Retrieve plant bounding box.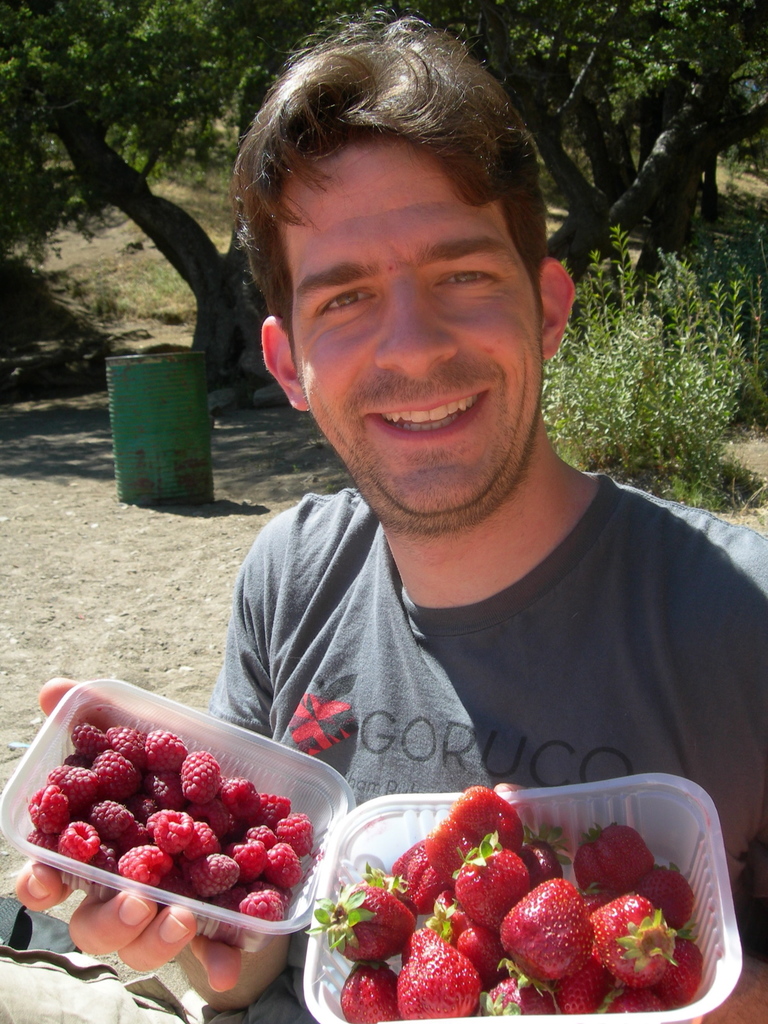
Bounding box: <box>81,228,135,332</box>.
